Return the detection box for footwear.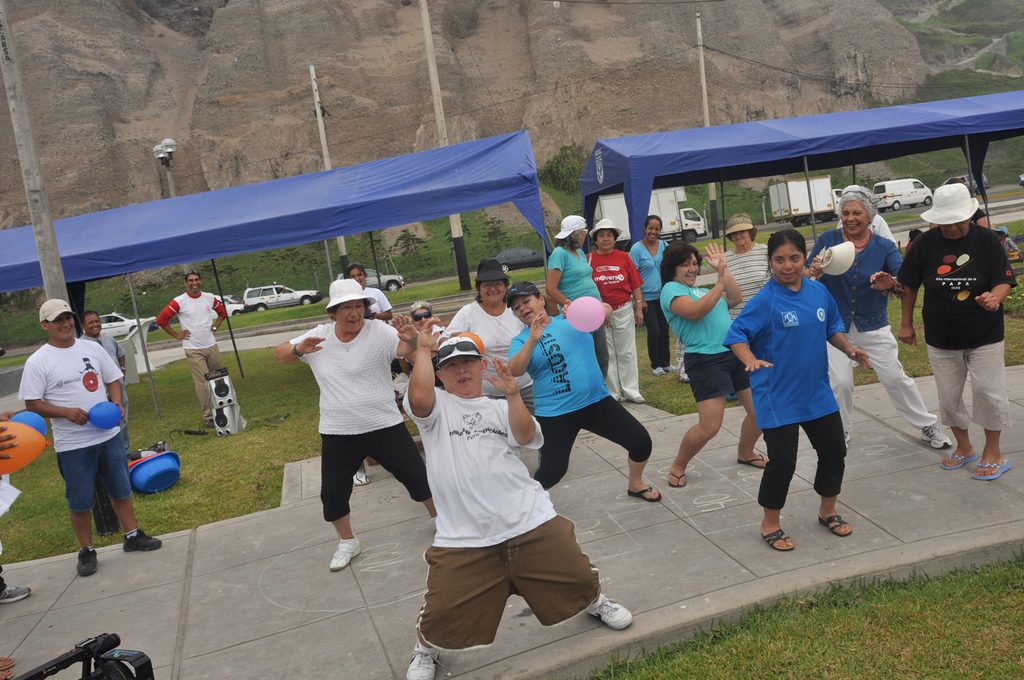
l=653, t=369, r=665, b=375.
